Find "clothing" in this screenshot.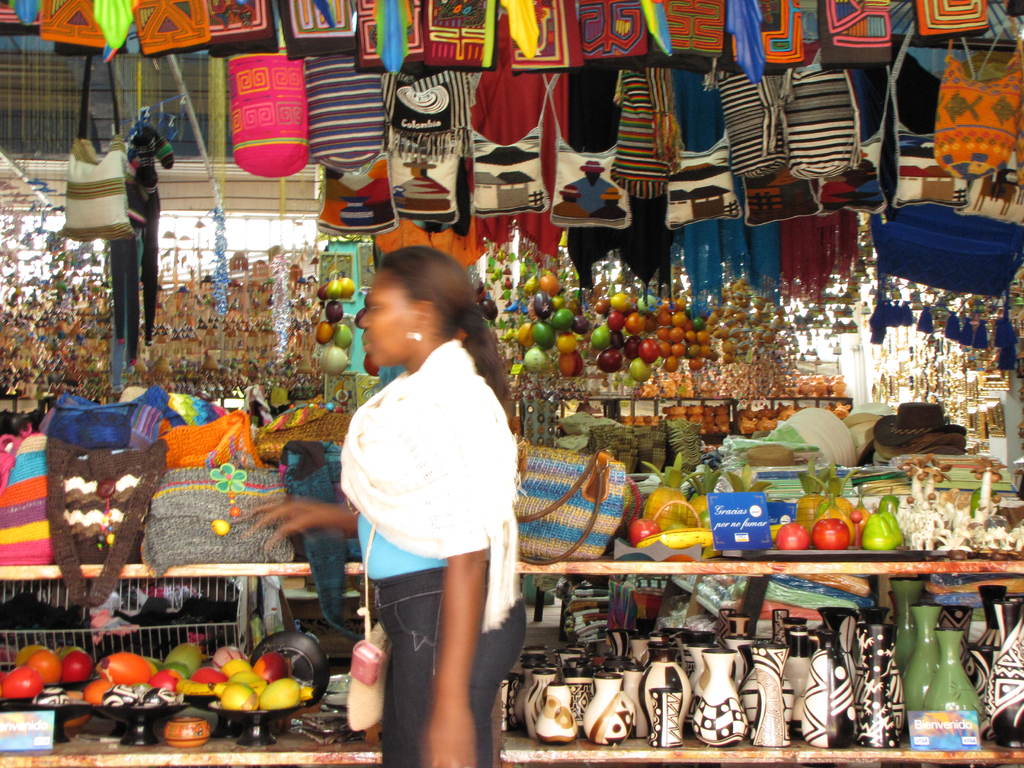
The bounding box for "clothing" is select_region(342, 340, 524, 767).
